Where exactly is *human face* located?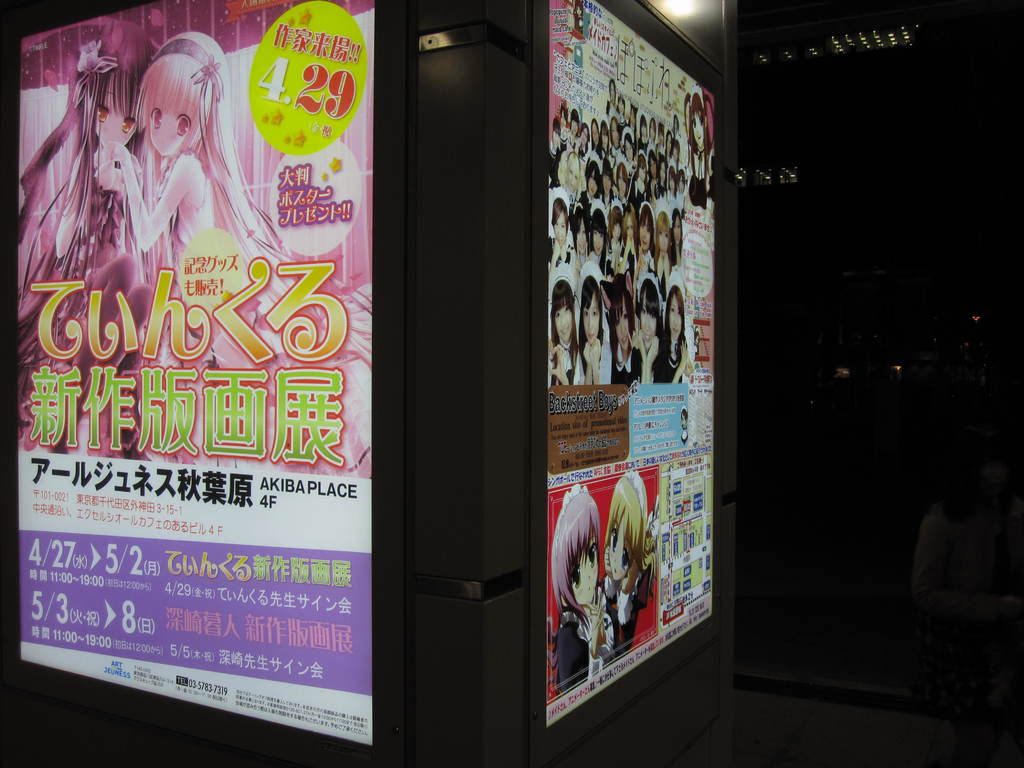
Its bounding box is (left=605, top=515, right=628, bottom=576).
